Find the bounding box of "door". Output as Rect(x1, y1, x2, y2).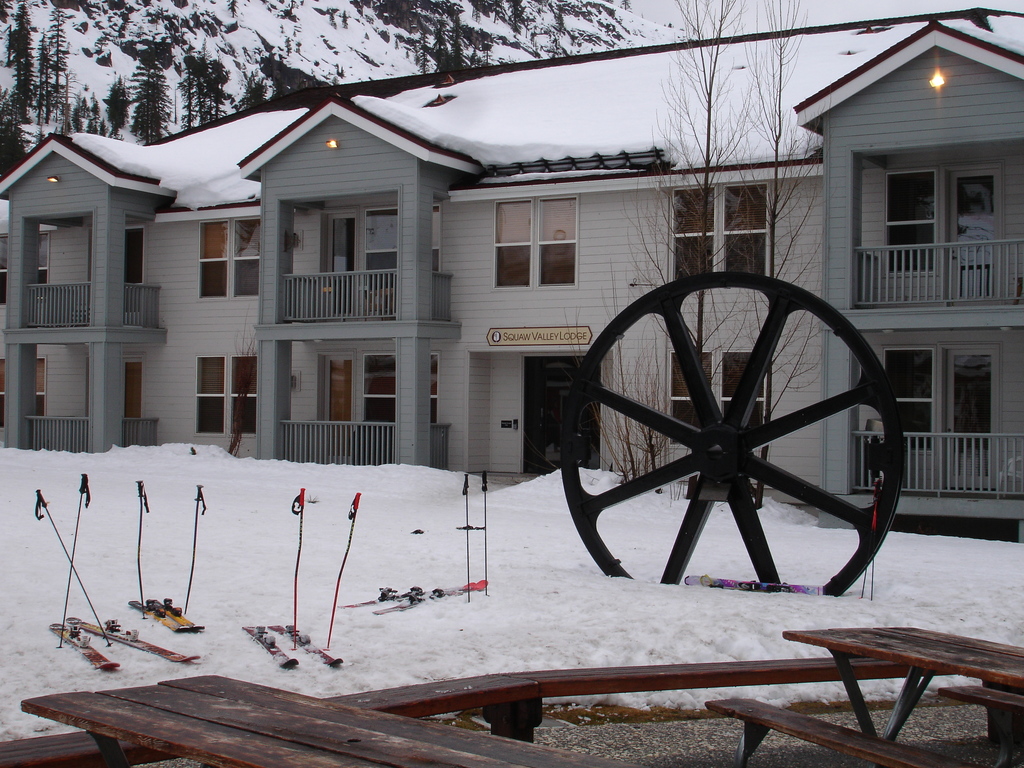
Rect(943, 348, 1000, 485).
